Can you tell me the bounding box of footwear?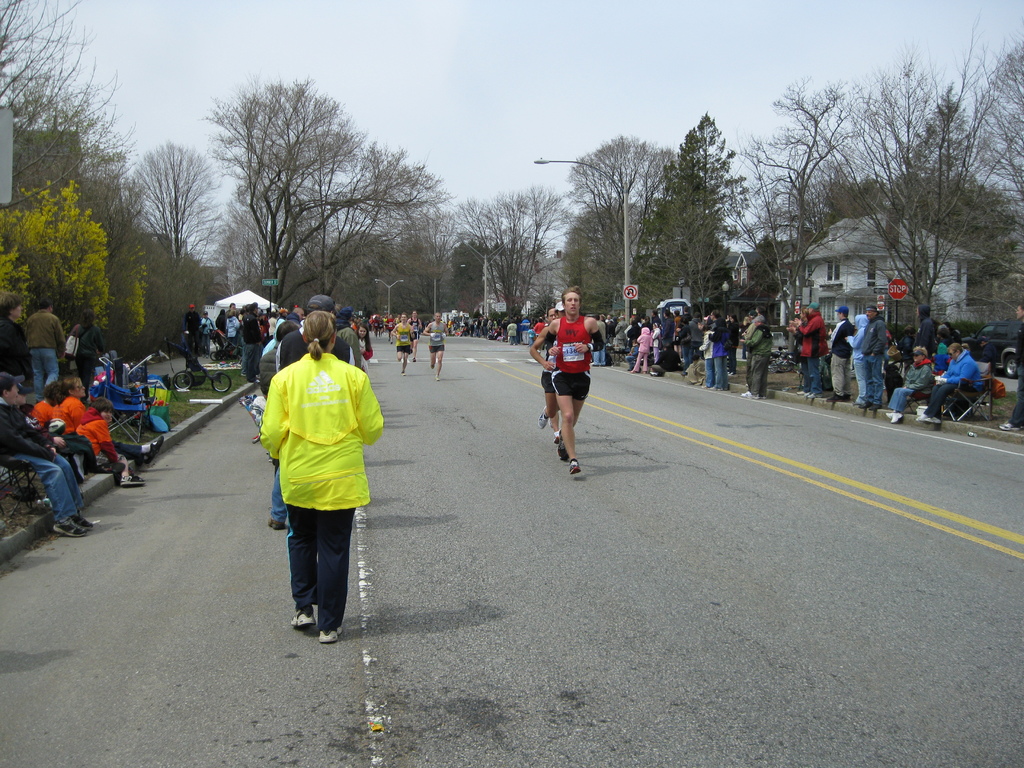
[51, 509, 91, 536].
